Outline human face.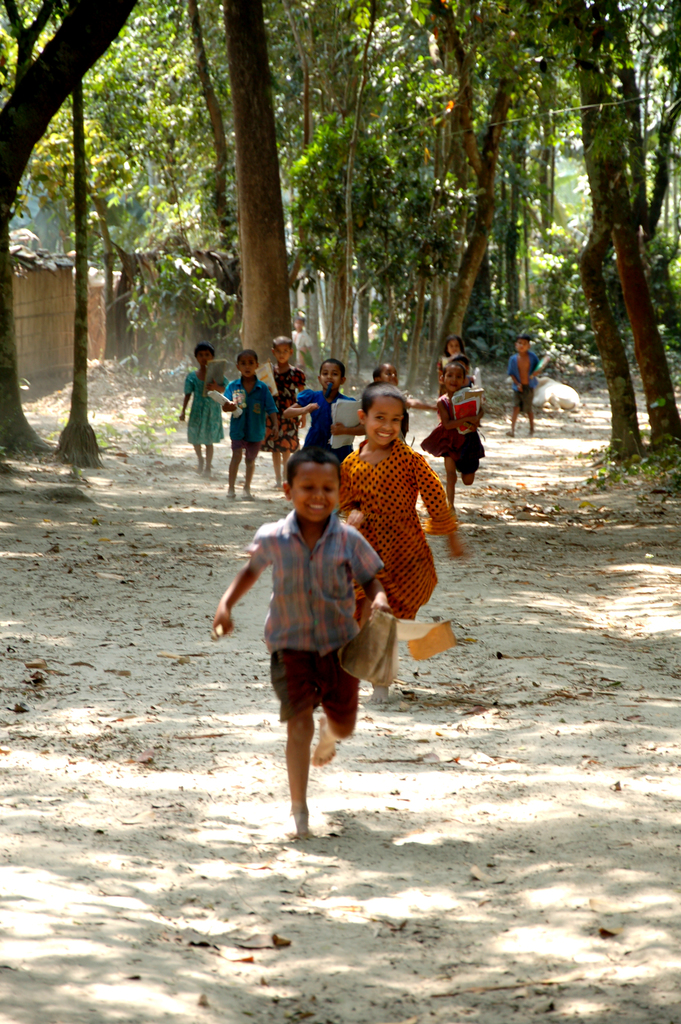
Outline: <box>320,366,343,392</box>.
